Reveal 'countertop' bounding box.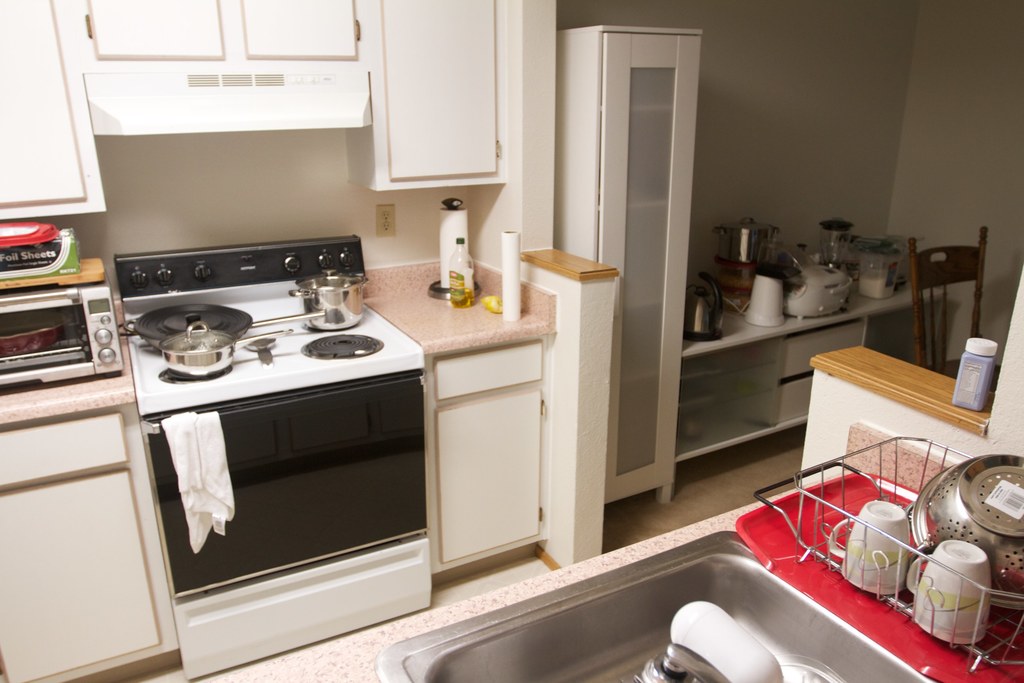
Revealed: (x1=0, y1=252, x2=549, y2=418).
